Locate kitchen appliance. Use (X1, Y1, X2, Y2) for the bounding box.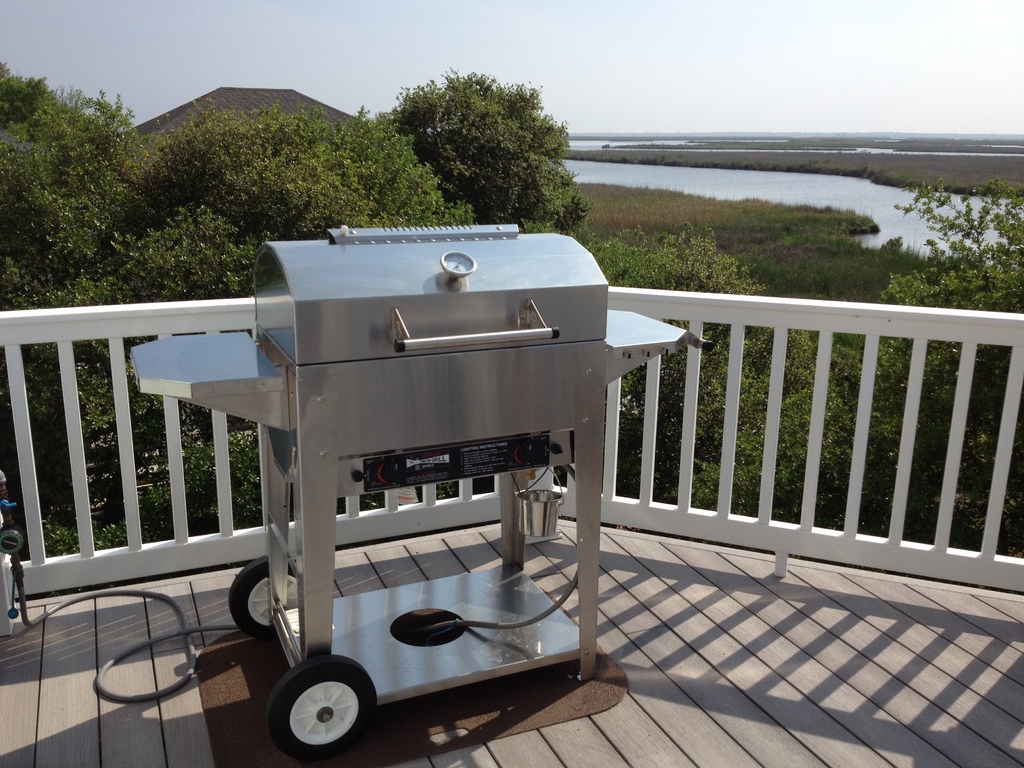
(127, 220, 715, 753).
